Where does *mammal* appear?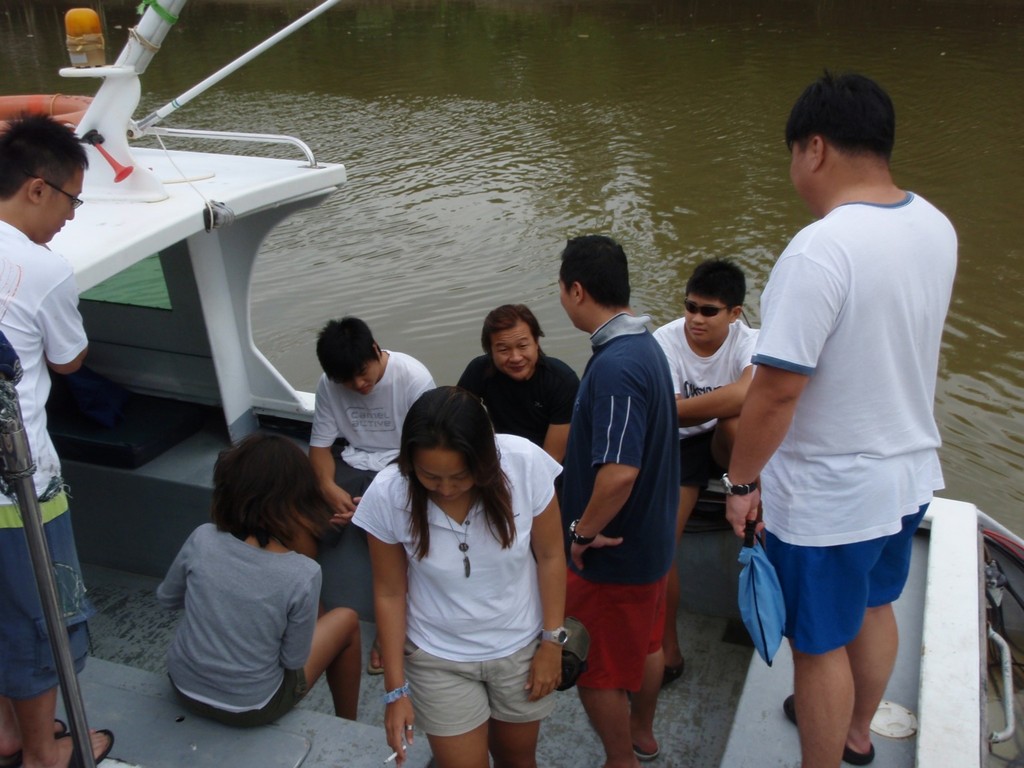
Appears at 550/230/677/767.
